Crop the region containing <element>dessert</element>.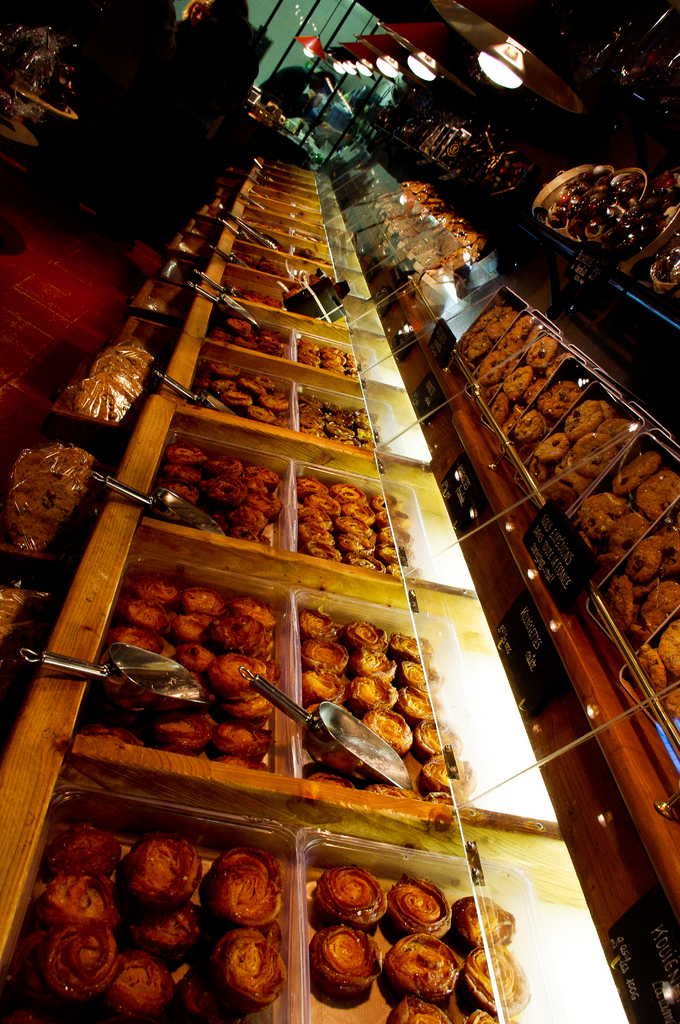
Crop region: {"x1": 340, "y1": 624, "x2": 393, "y2": 640}.
